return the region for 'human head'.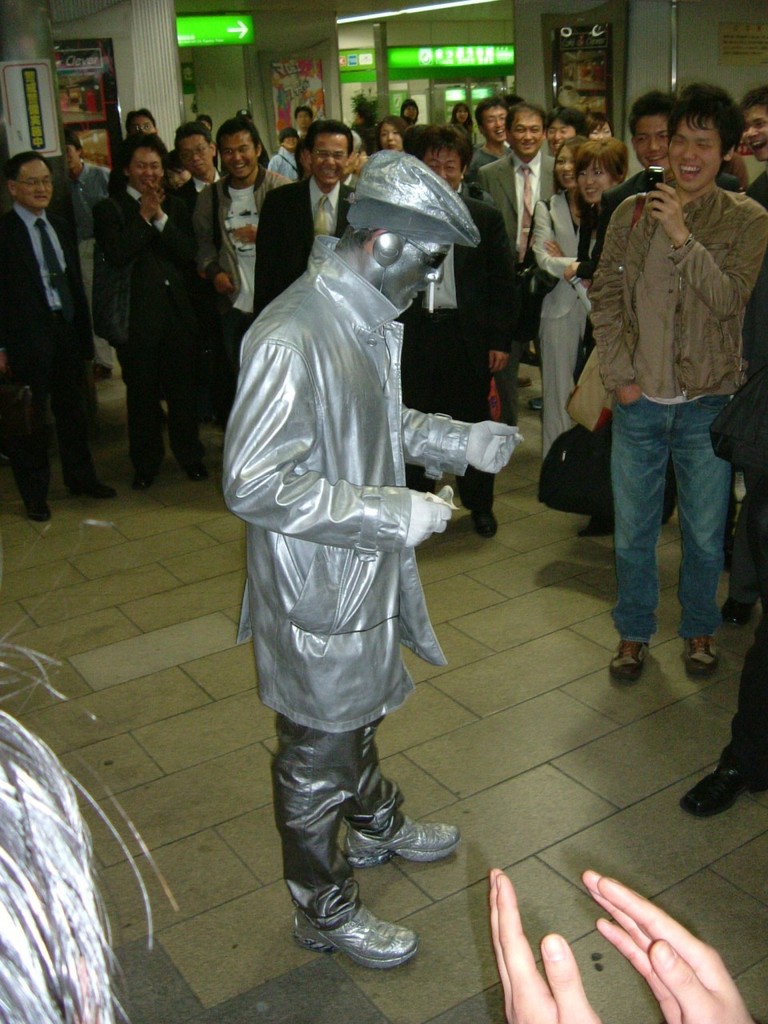
(120, 131, 167, 191).
